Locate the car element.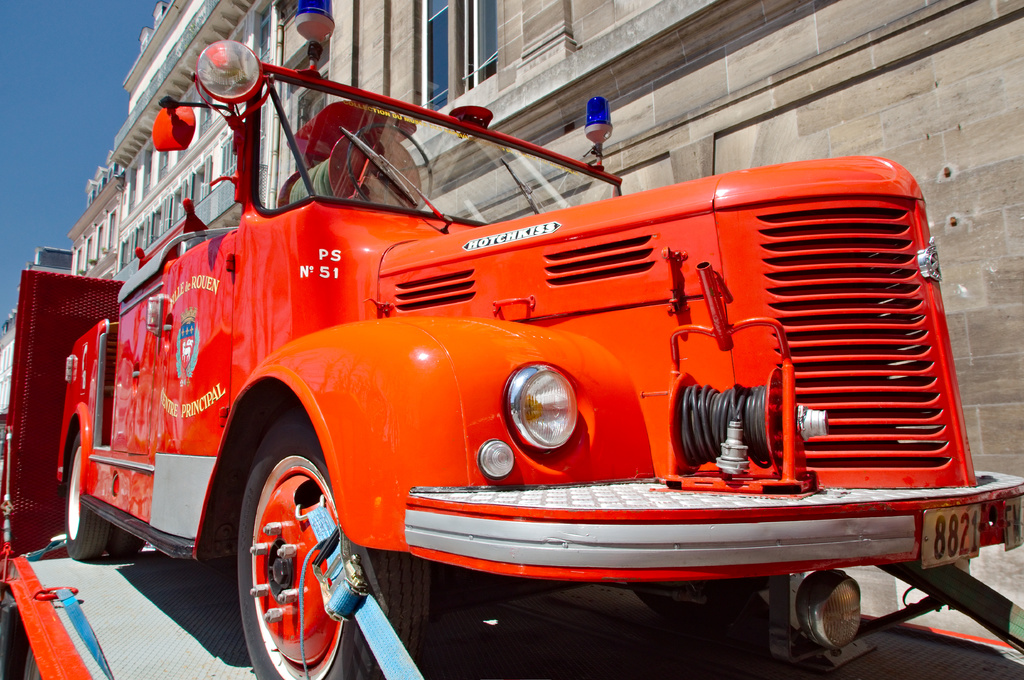
Element bbox: (left=54, top=0, right=1023, bottom=679).
